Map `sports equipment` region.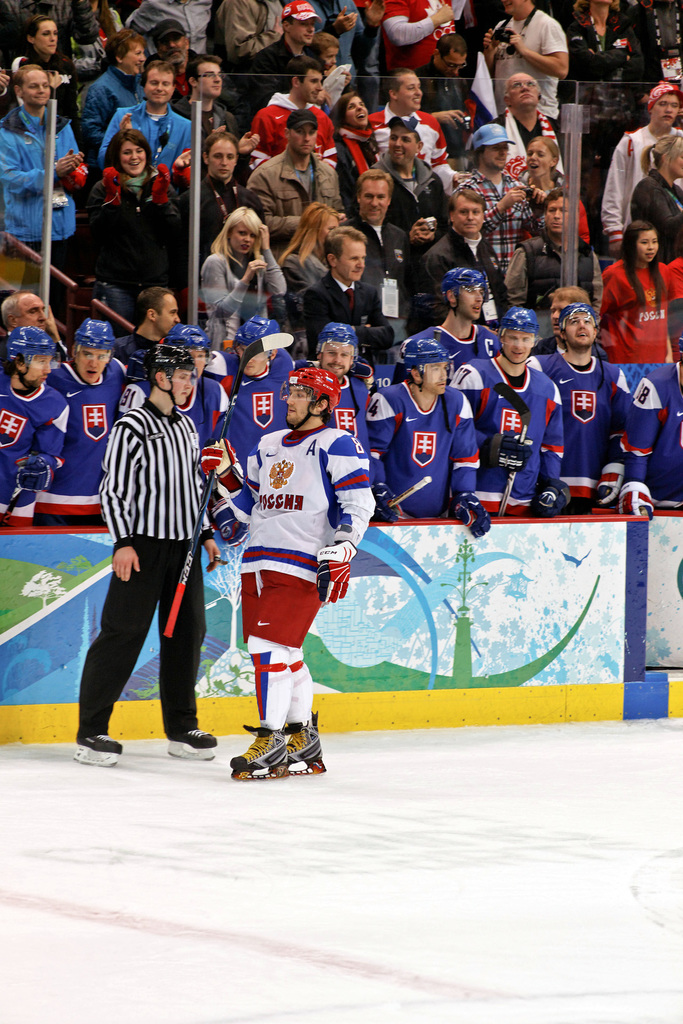
Mapped to x1=404 y1=338 x2=452 y2=392.
